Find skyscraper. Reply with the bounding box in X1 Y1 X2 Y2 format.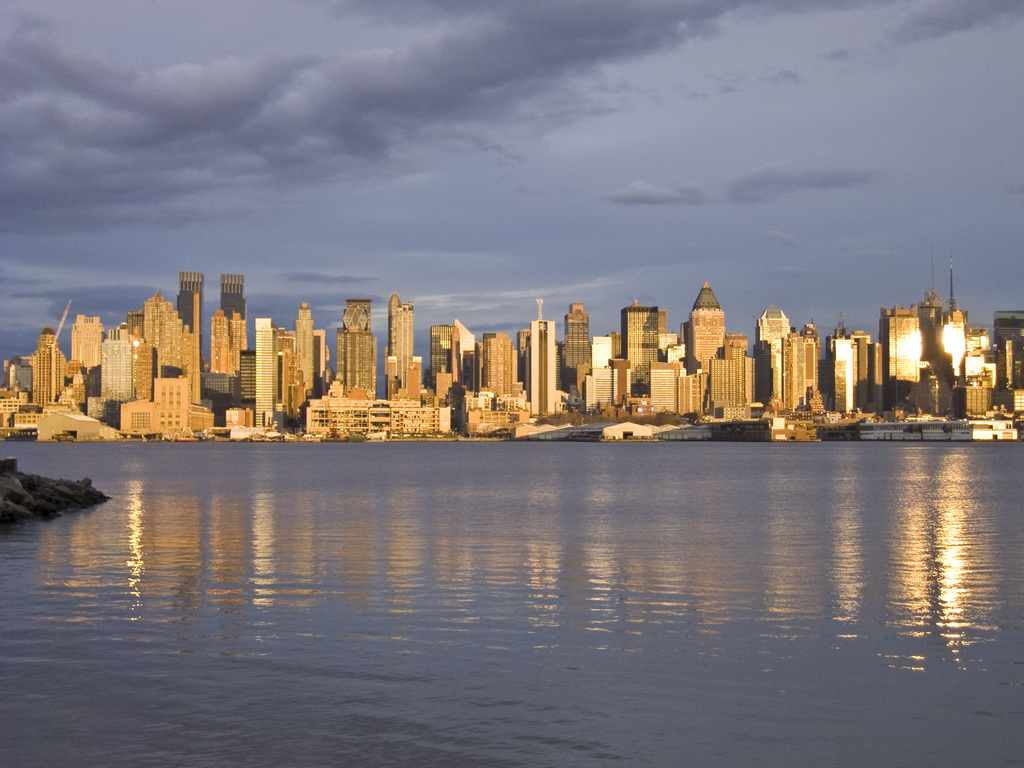
249 313 285 428.
